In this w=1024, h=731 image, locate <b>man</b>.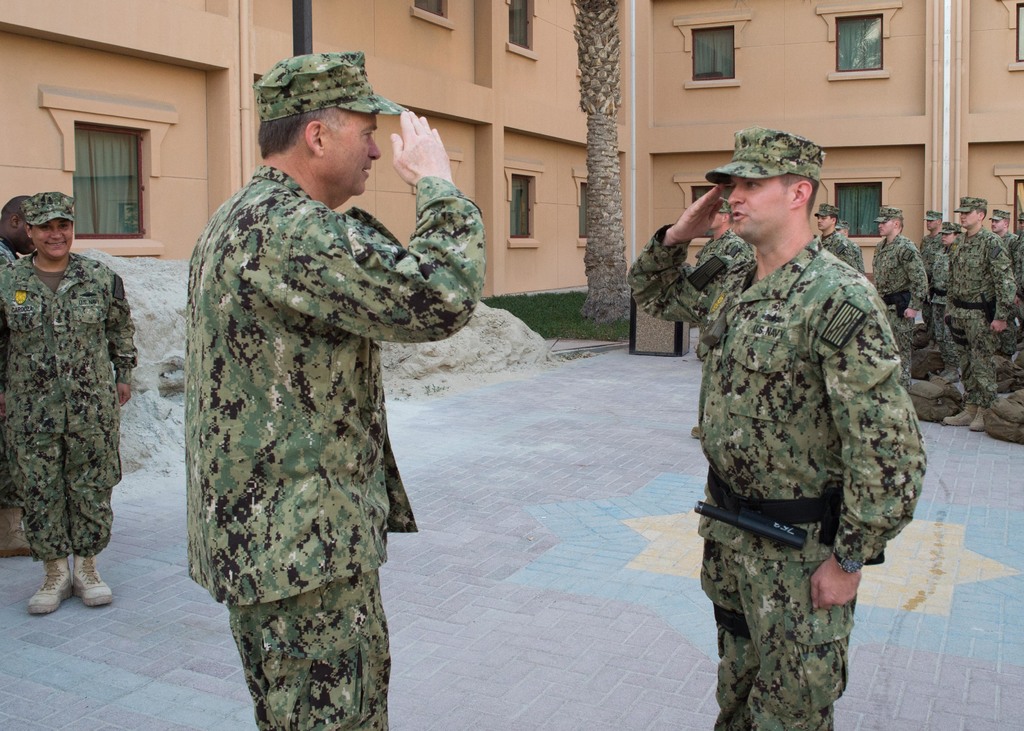
Bounding box: (x1=873, y1=206, x2=931, y2=389).
